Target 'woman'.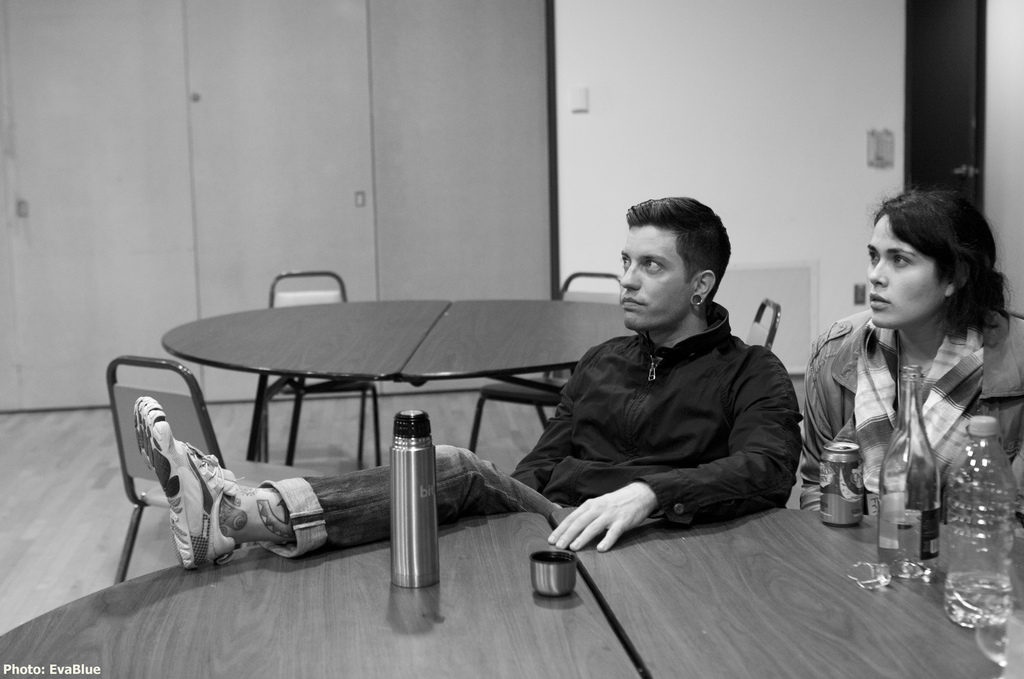
Target region: region(837, 192, 1020, 503).
